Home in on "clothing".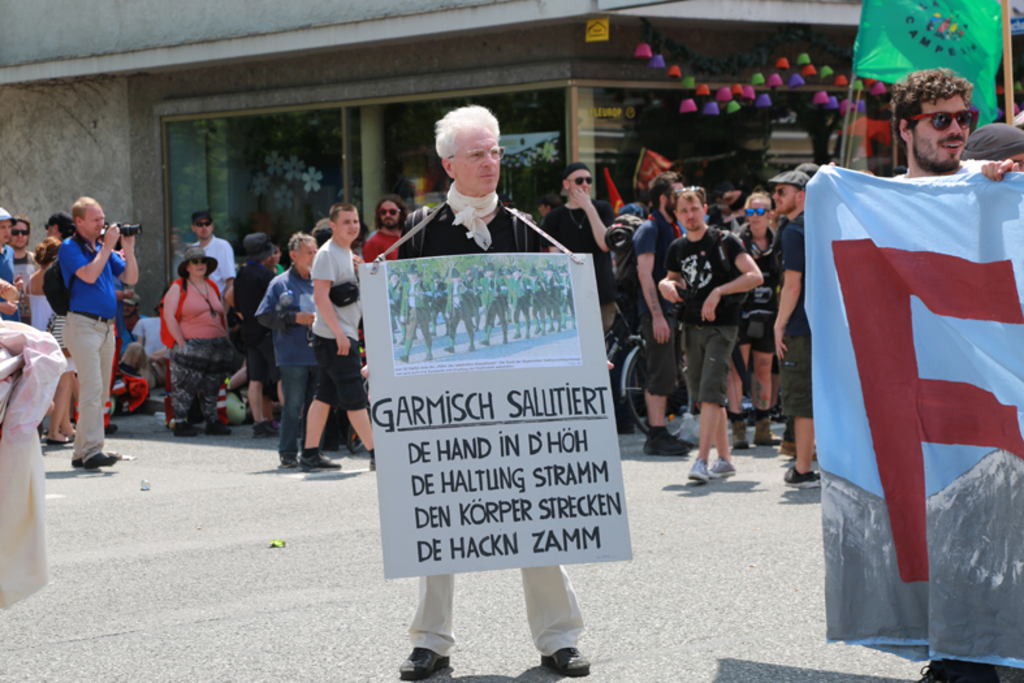
Homed in at BBox(0, 237, 14, 278).
